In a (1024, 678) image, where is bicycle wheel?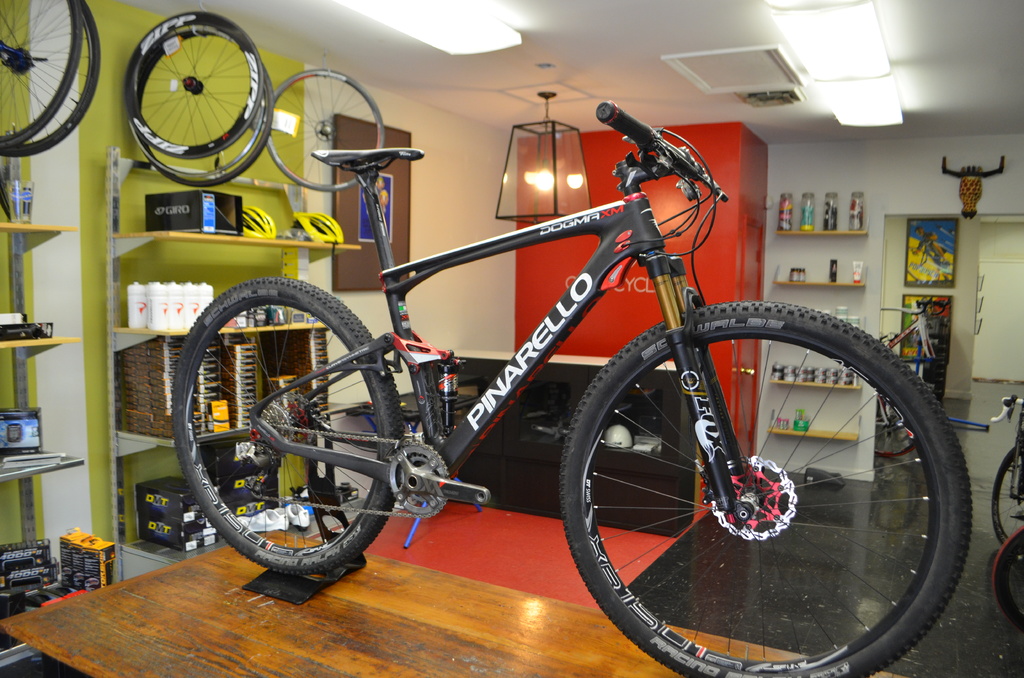
264 68 385 191.
